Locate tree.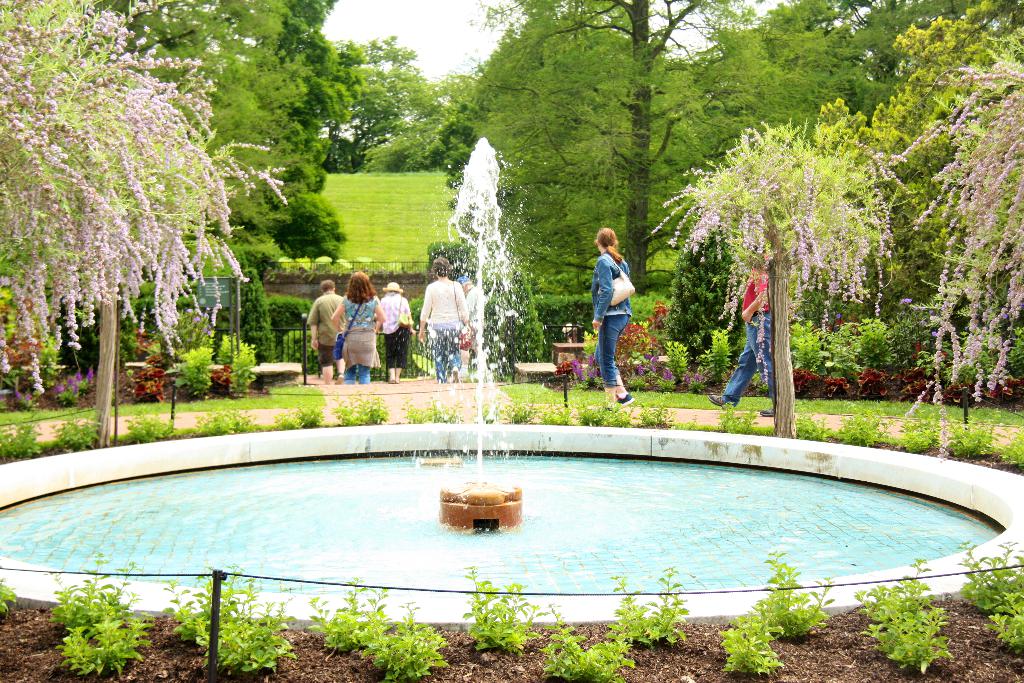
Bounding box: {"x1": 868, "y1": 29, "x2": 1023, "y2": 473}.
